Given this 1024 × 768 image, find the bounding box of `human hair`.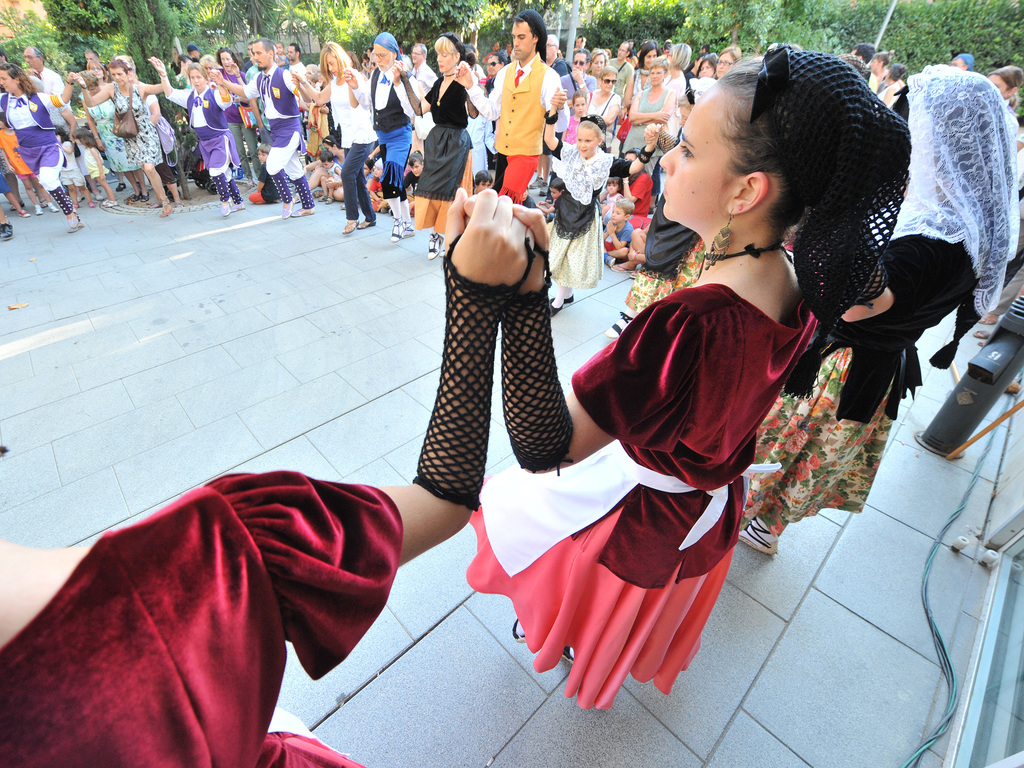
detection(83, 47, 99, 58).
